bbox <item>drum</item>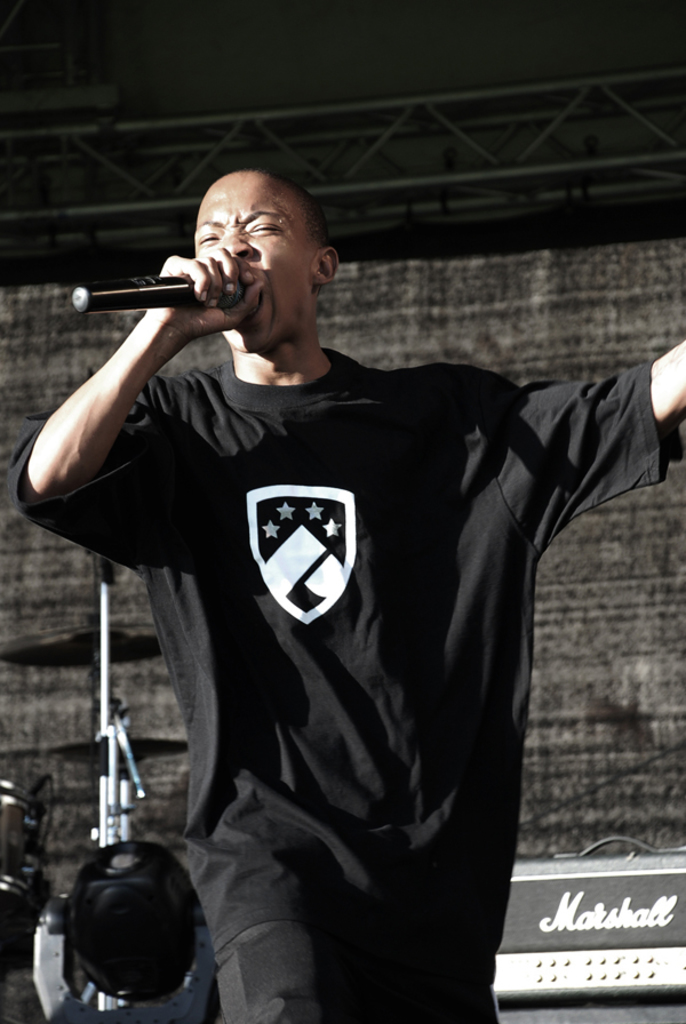
region(0, 774, 53, 904)
